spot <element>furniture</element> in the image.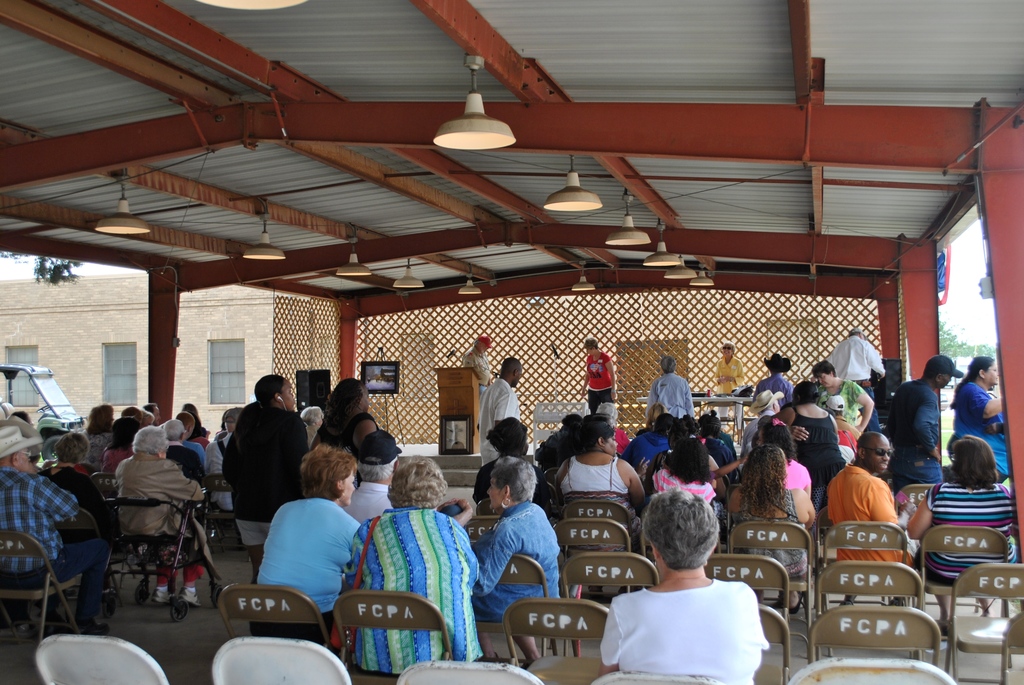
<element>furniture</element> found at (x1=810, y1=601, x2=943, y2=672).
